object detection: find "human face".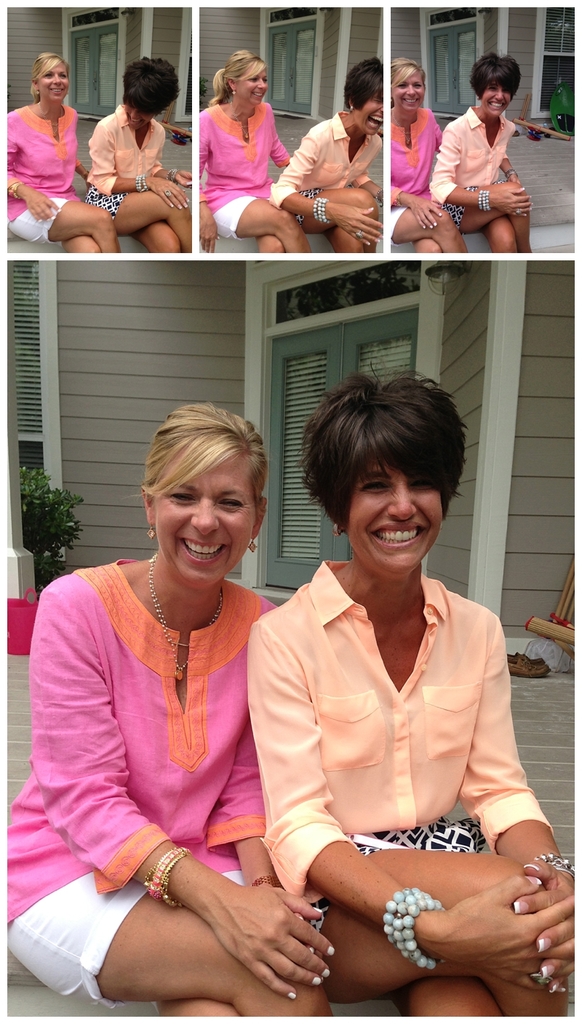
[351,97,386,133].
